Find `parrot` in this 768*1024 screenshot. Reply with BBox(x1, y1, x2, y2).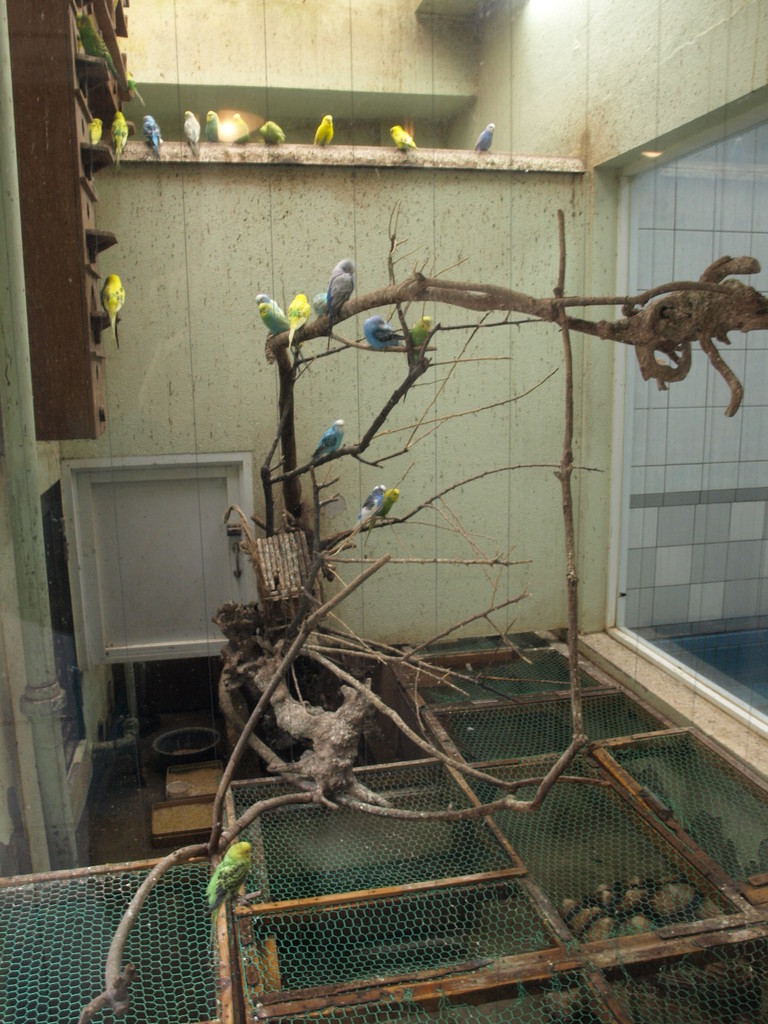
BBox(209, 841, 255, 911).
